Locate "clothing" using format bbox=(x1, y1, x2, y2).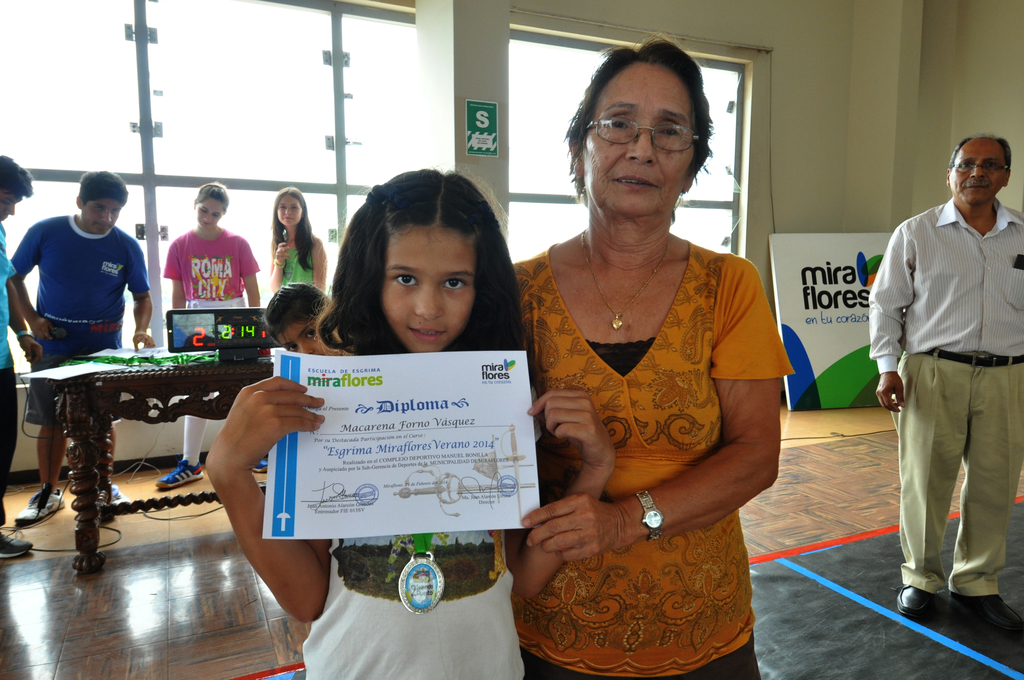
bbox=(273, 235, 321, 295).
